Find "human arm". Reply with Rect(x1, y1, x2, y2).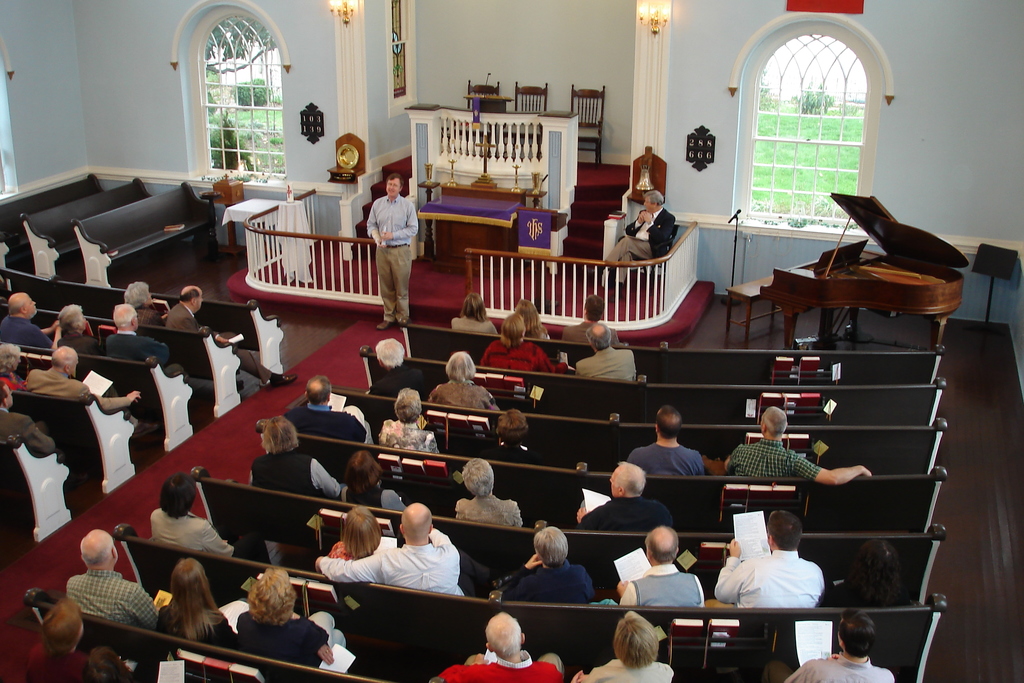
Rect(362, 200, 383, 252).
